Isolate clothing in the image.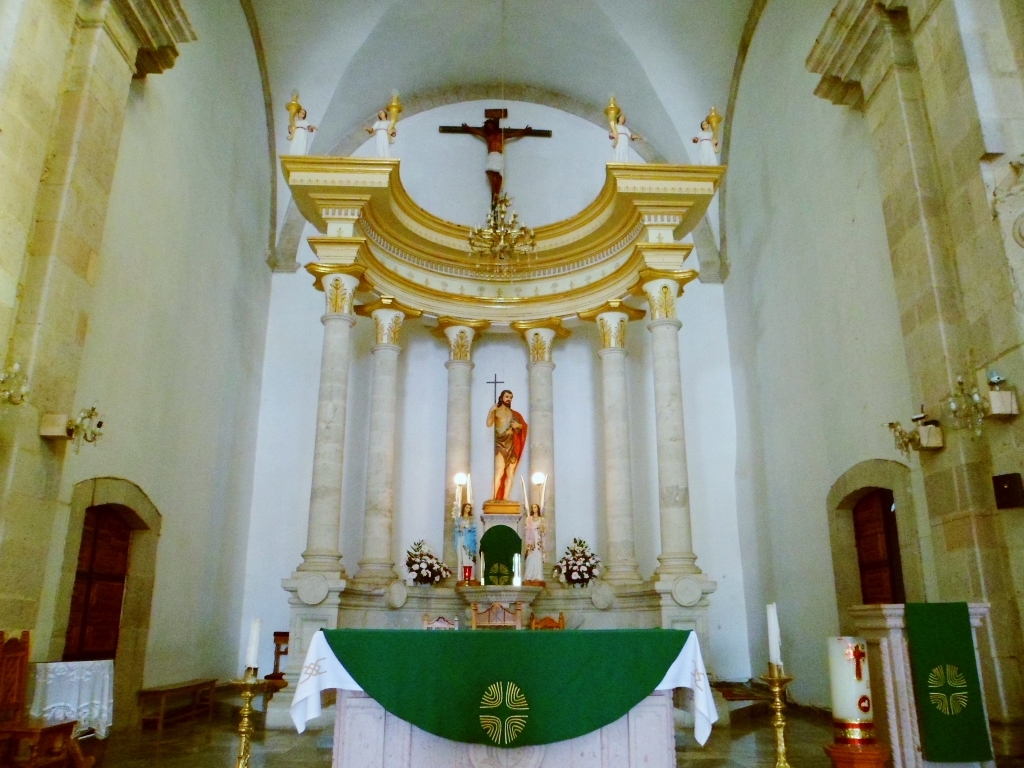
Isolated region: <box>488,406,525,495</box>.
